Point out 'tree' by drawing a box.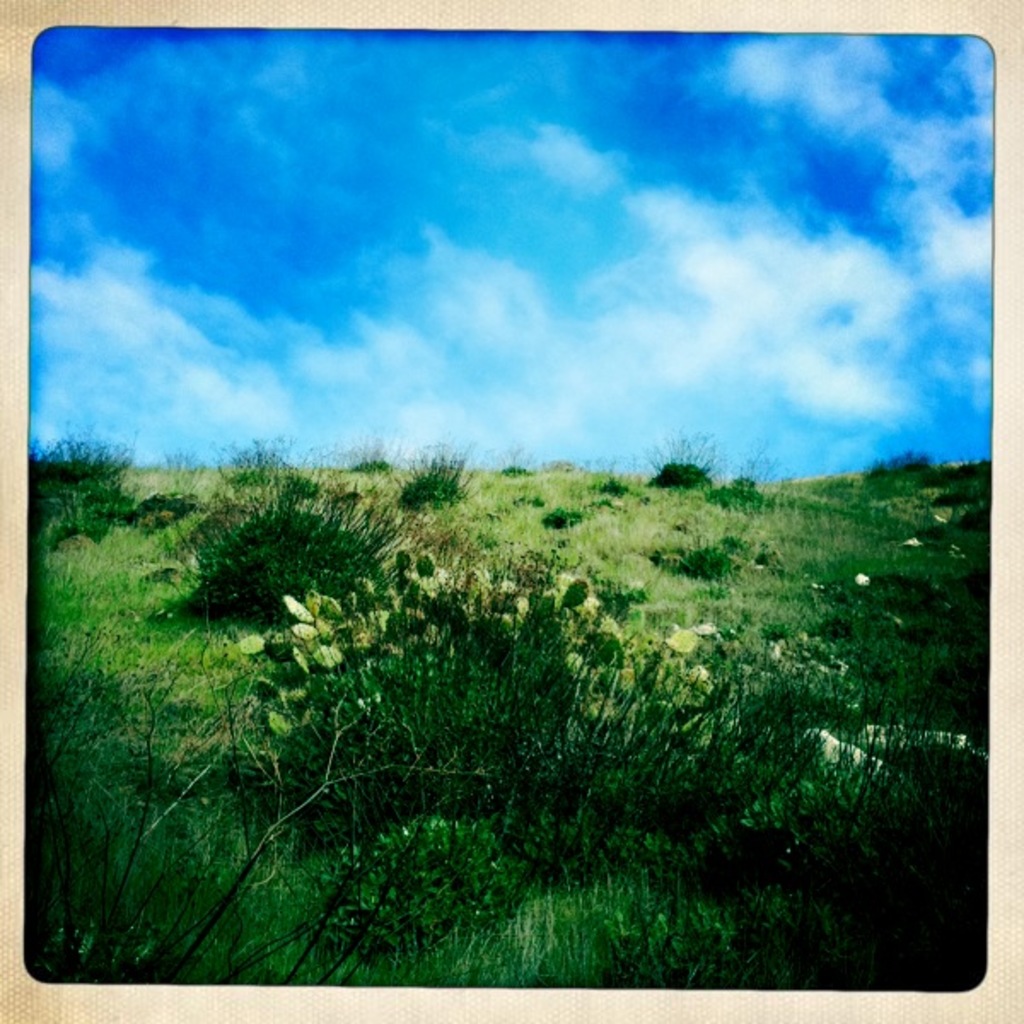
Rect(31, 645, 268, 973).
